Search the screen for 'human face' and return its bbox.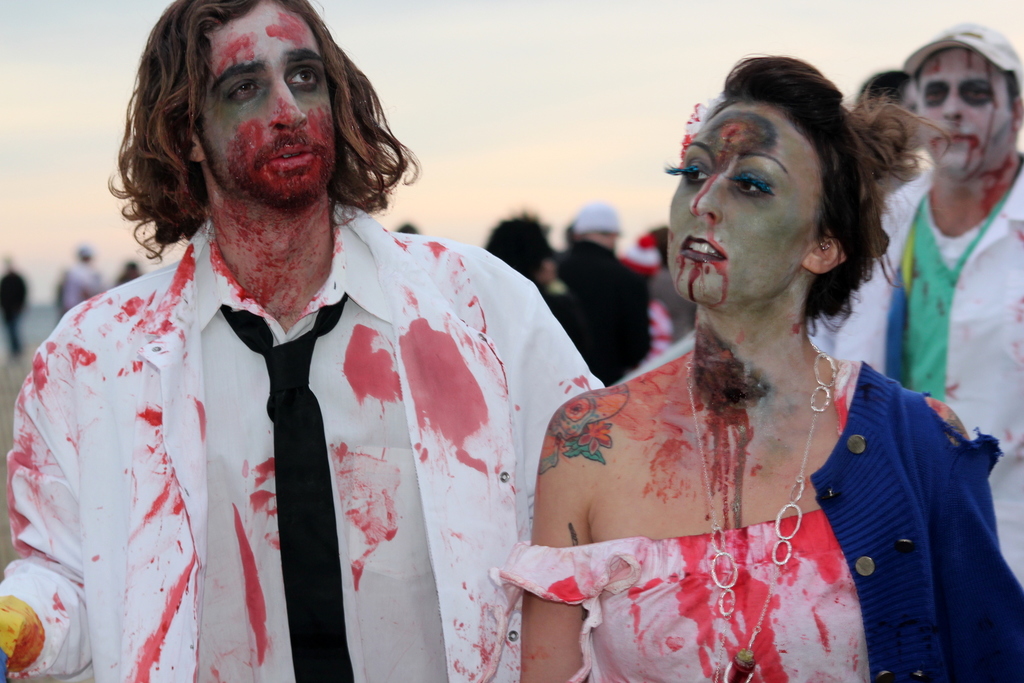
Found: region(665, 105, 814, 305).
